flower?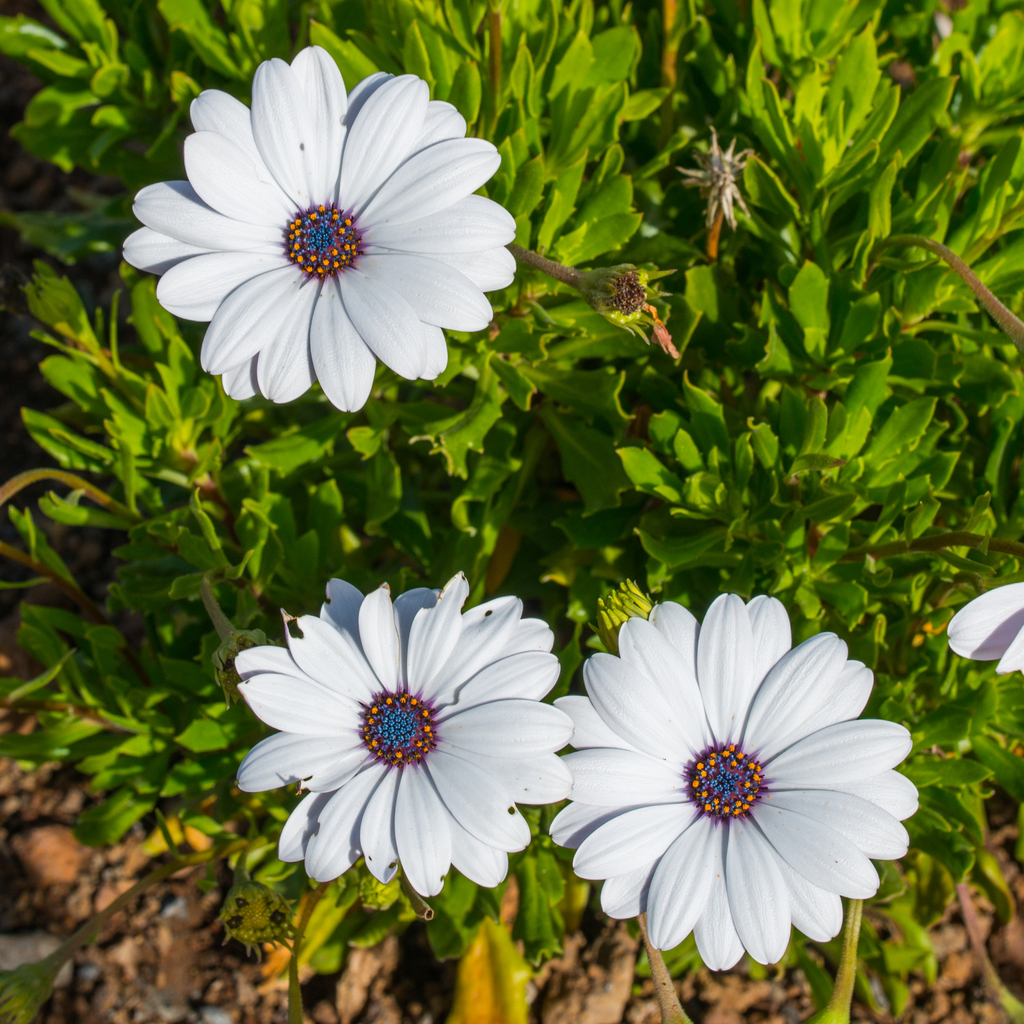
crop(161, 26, 555, 429)
